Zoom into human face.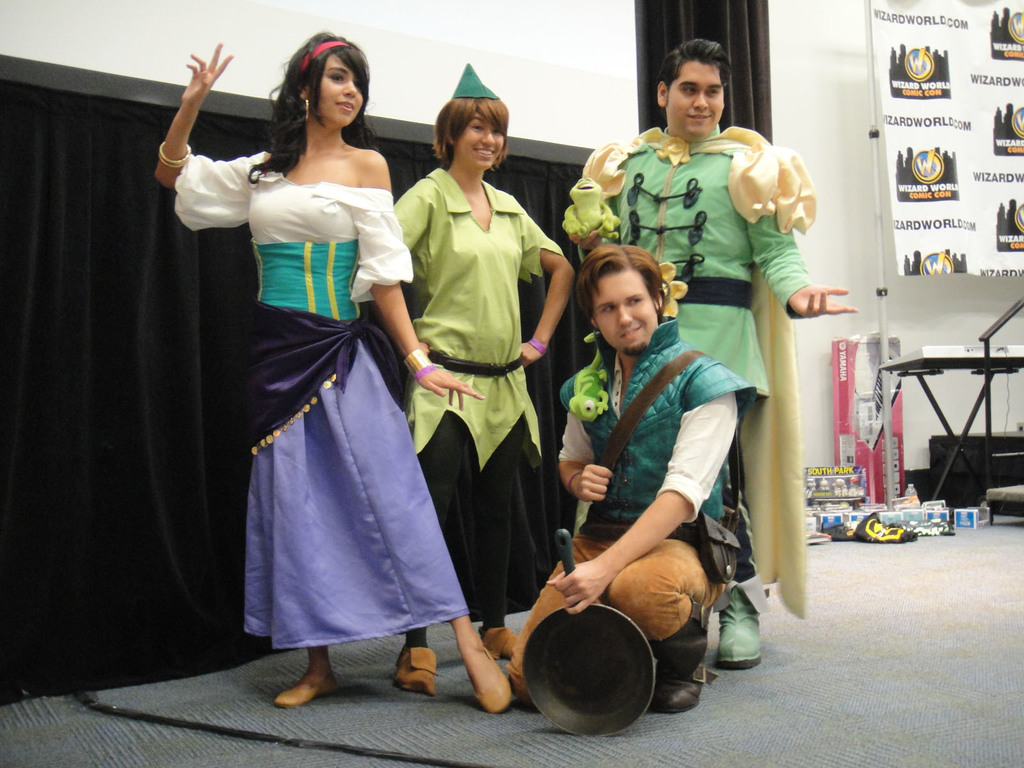
Zoom target: rect(310, 53, 373, 125).
